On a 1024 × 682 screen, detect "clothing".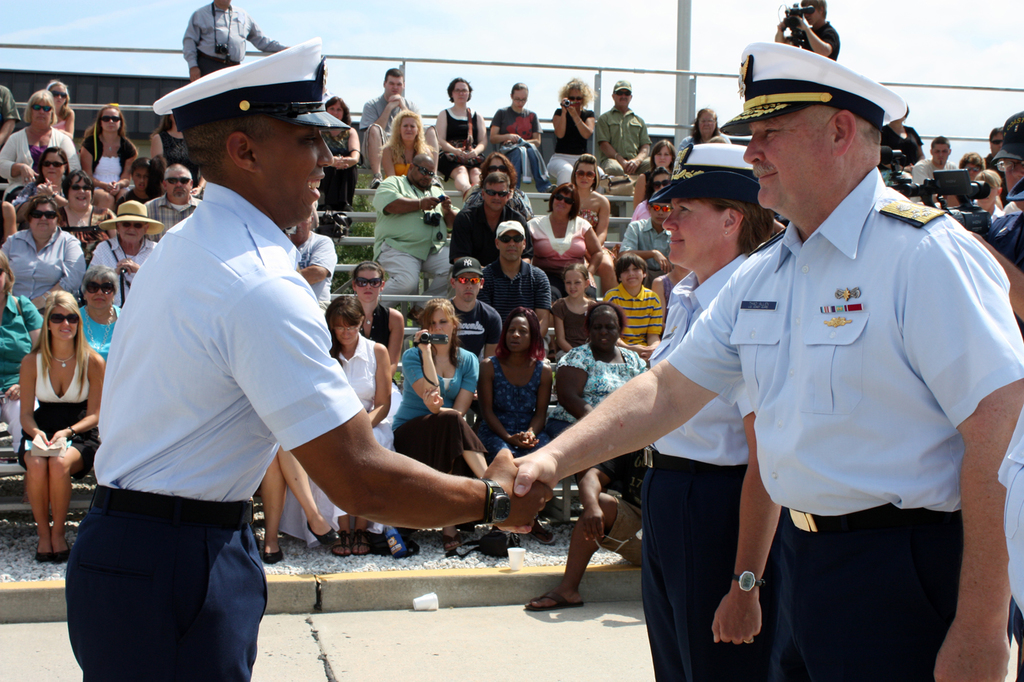
(x1=61, y1=181, x2=366, y2=681).
